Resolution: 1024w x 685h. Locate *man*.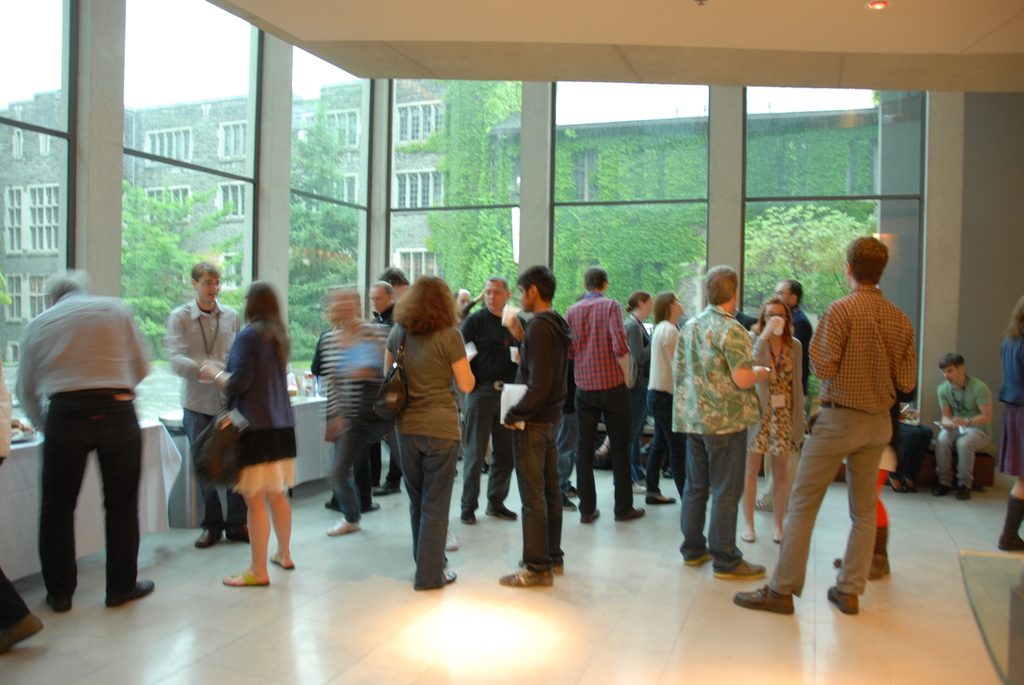
pyautogui.locateOnScreen(733, 233, 915, 614).
